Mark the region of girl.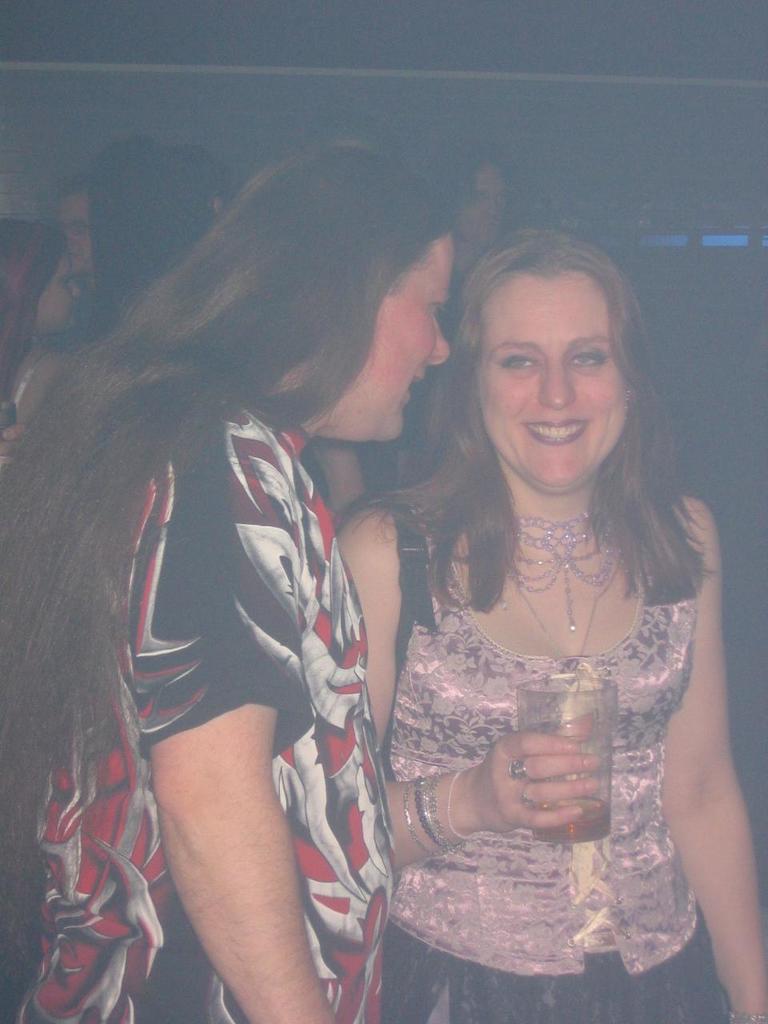
Region: rect(0, 206, 101, 408).
